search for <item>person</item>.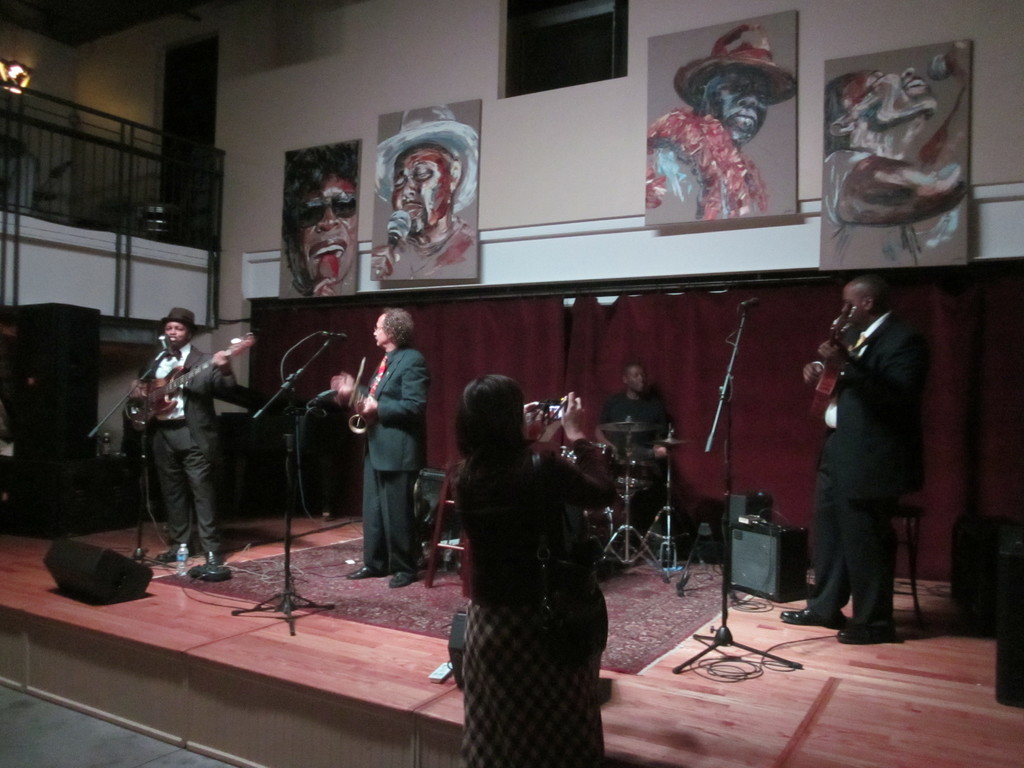
Found at x1=644 y1=21 x2=797 y2=230.
